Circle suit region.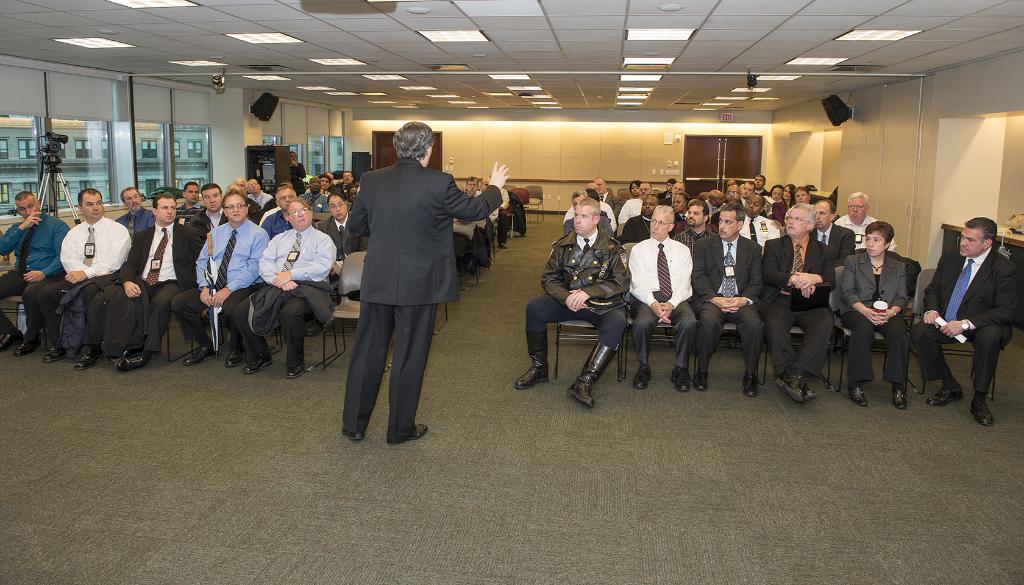
Region: pyautogui.locateOnScreen(837, 250, 909, 384).
